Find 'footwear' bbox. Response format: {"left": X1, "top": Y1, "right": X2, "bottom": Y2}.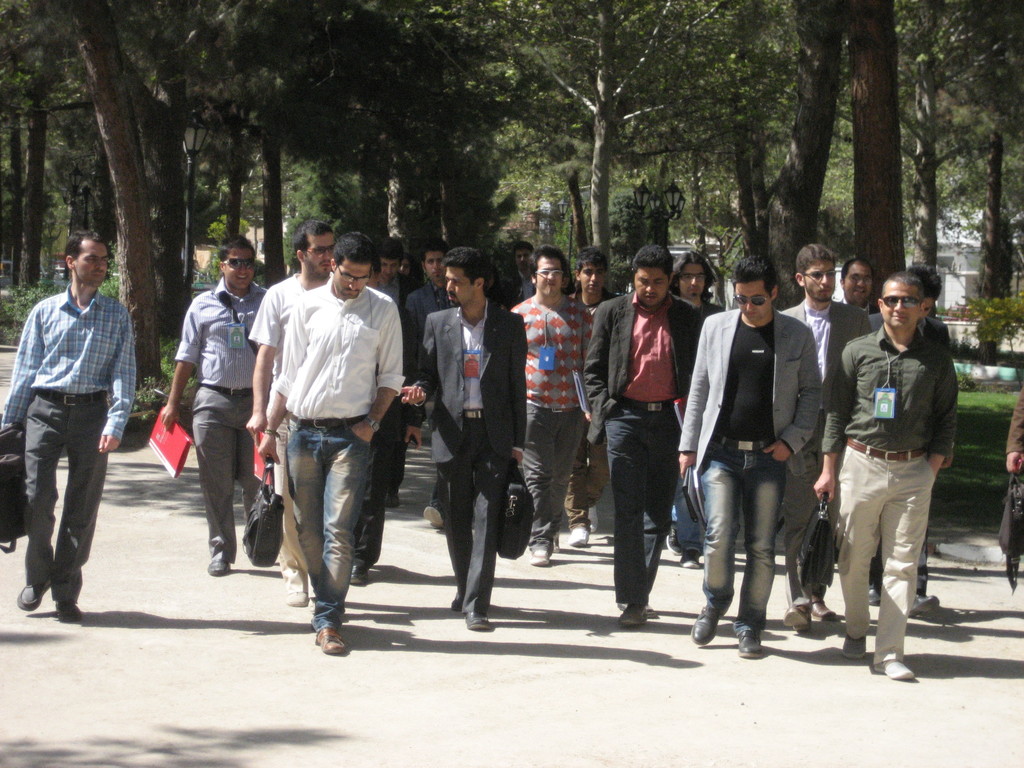
{"left": 890, "top": 660, "right": 913, "bottom": 680}.
